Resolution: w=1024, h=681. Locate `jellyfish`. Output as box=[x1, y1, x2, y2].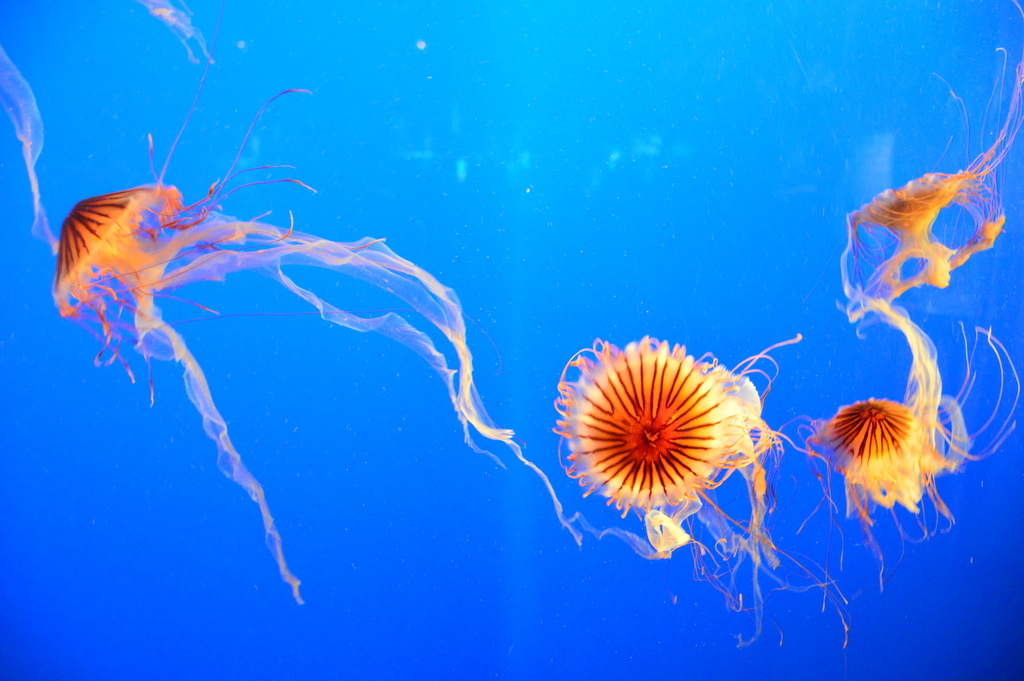
box=[0, 0, 584, 609].
